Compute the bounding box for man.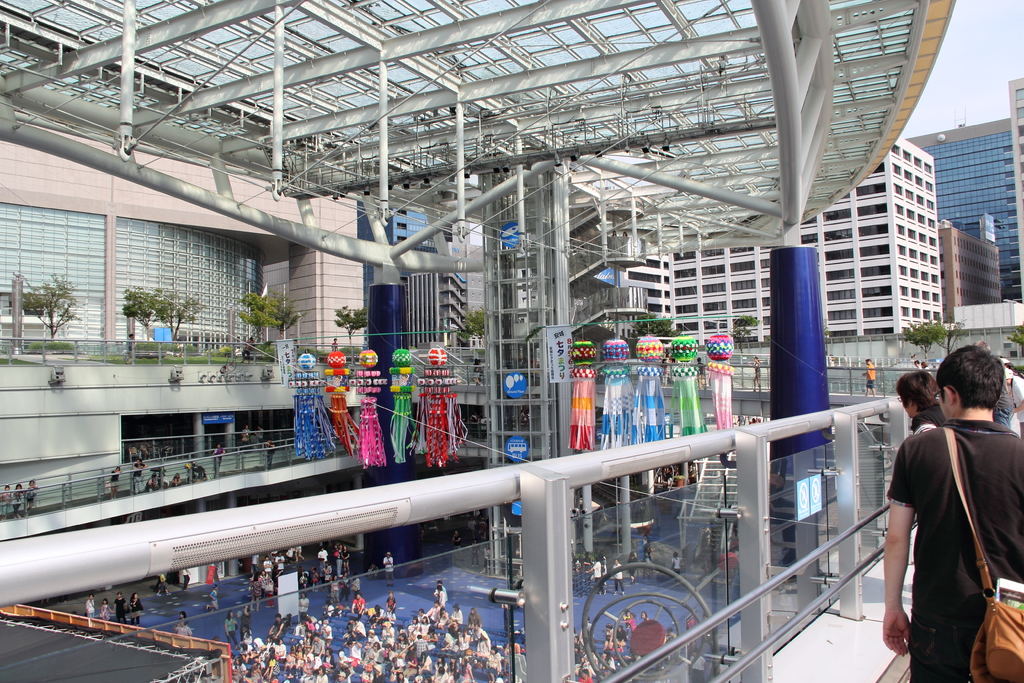
left=589, top=558, right=607, bottom=597.
